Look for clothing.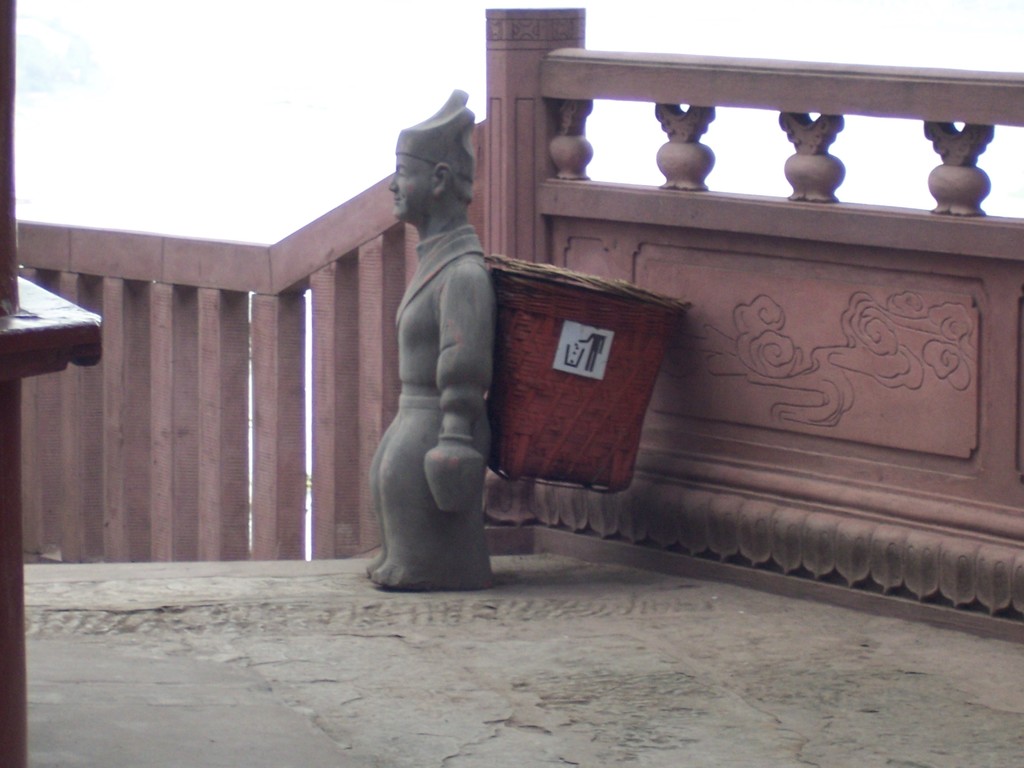
Found: [left=371, top=225, right=494, bottom=593].
